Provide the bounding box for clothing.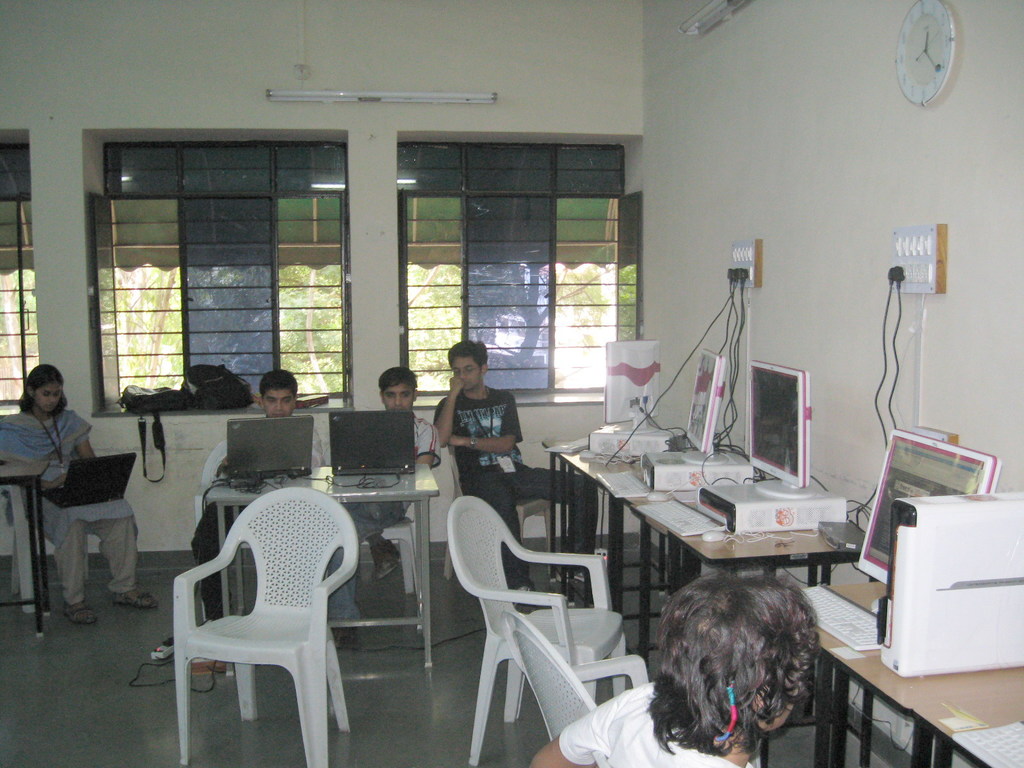
x1=560, y1=687, x2=741, y2=767.
